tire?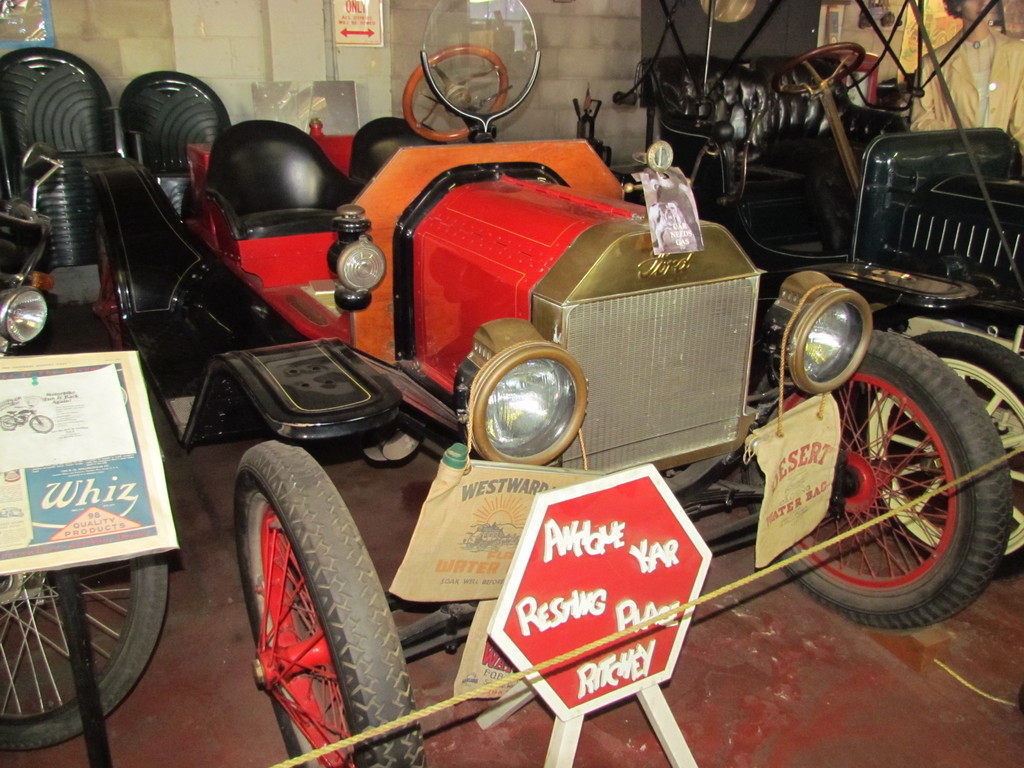
238, 442, 430, 767
